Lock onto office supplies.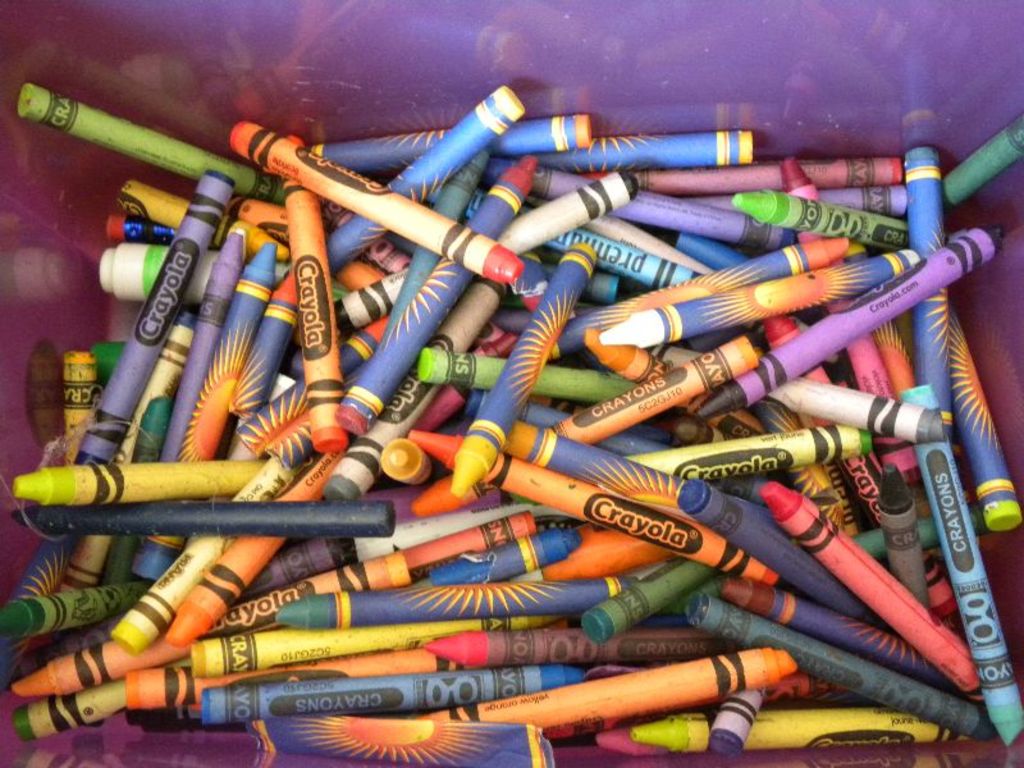
Locked: [left=1, top=588, right=116, bottom=631].
